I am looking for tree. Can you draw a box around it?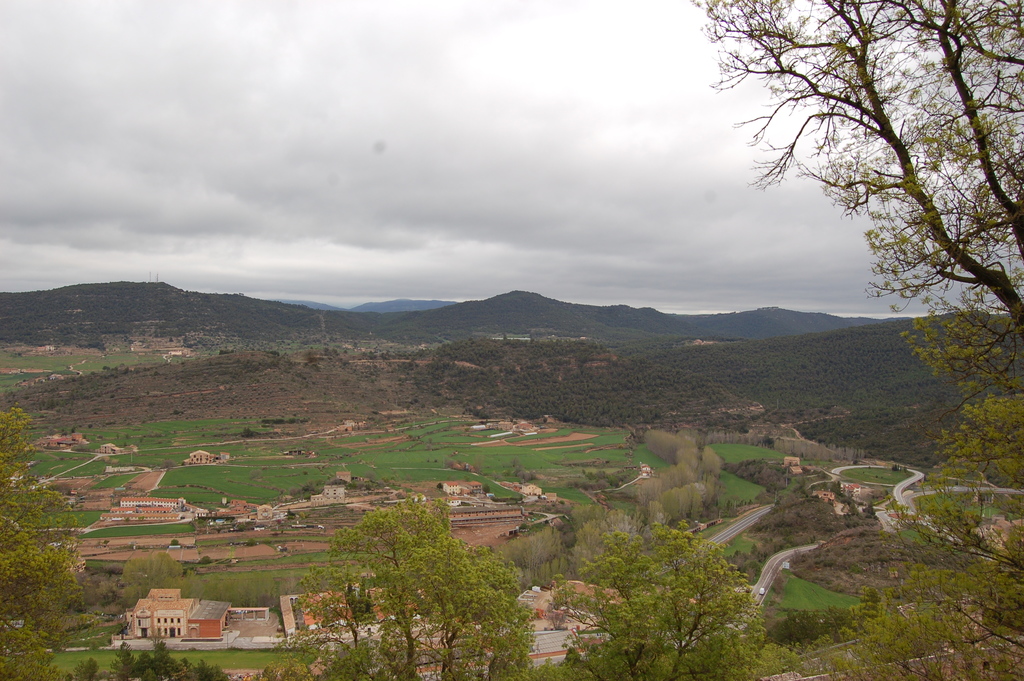
Sure, the bounding box is [115,431,123,438].
